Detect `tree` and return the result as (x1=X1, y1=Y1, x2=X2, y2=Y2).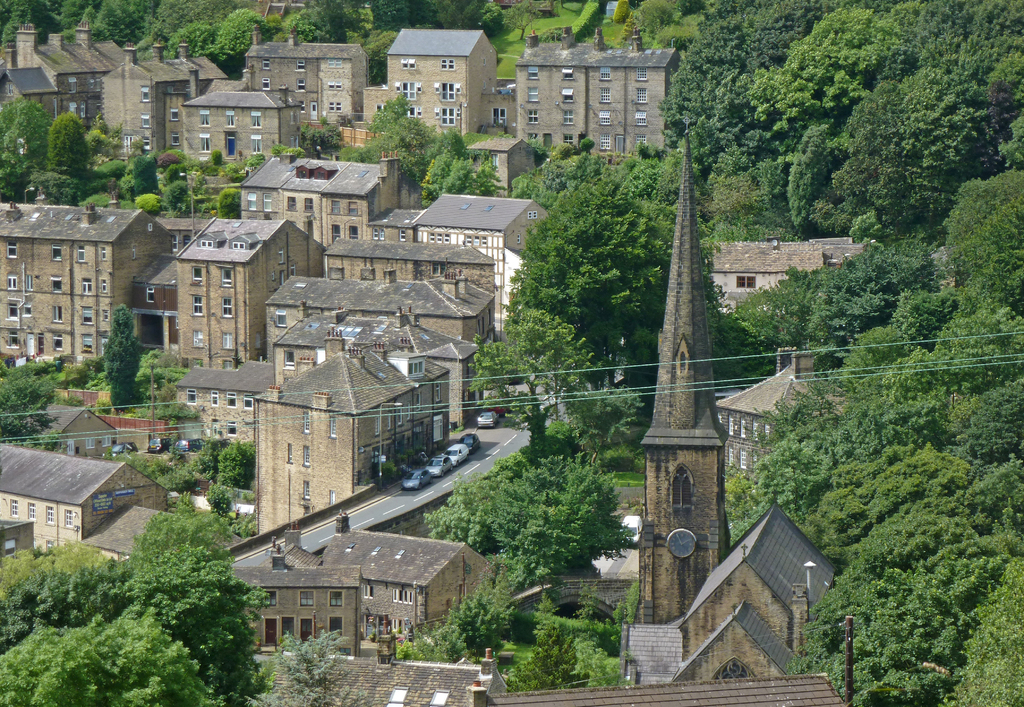
(x1=497, y1=183, x2=714, y2=400).
